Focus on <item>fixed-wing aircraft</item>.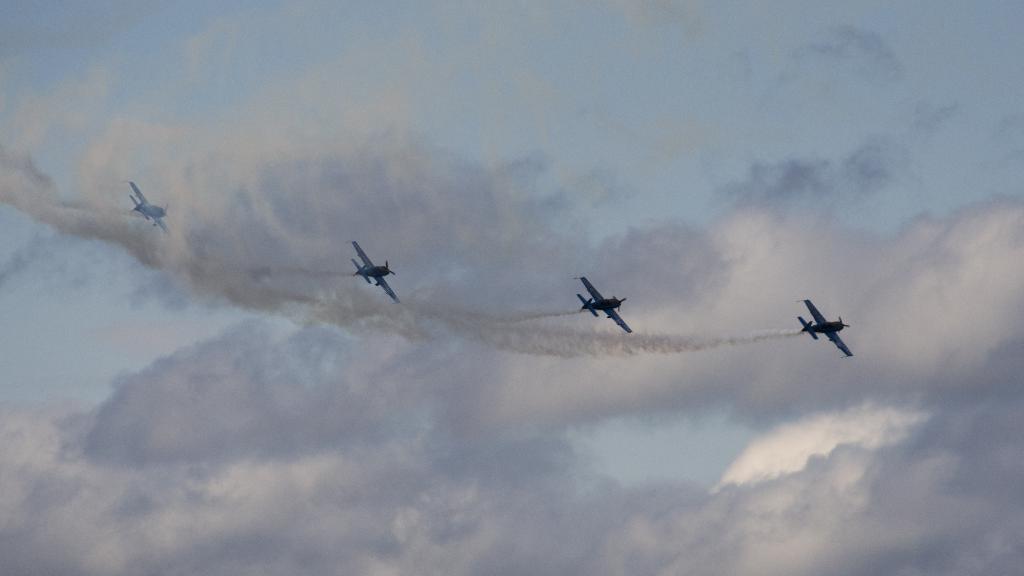
Focused at [left=124, top=180, right=168, bottom=235].
